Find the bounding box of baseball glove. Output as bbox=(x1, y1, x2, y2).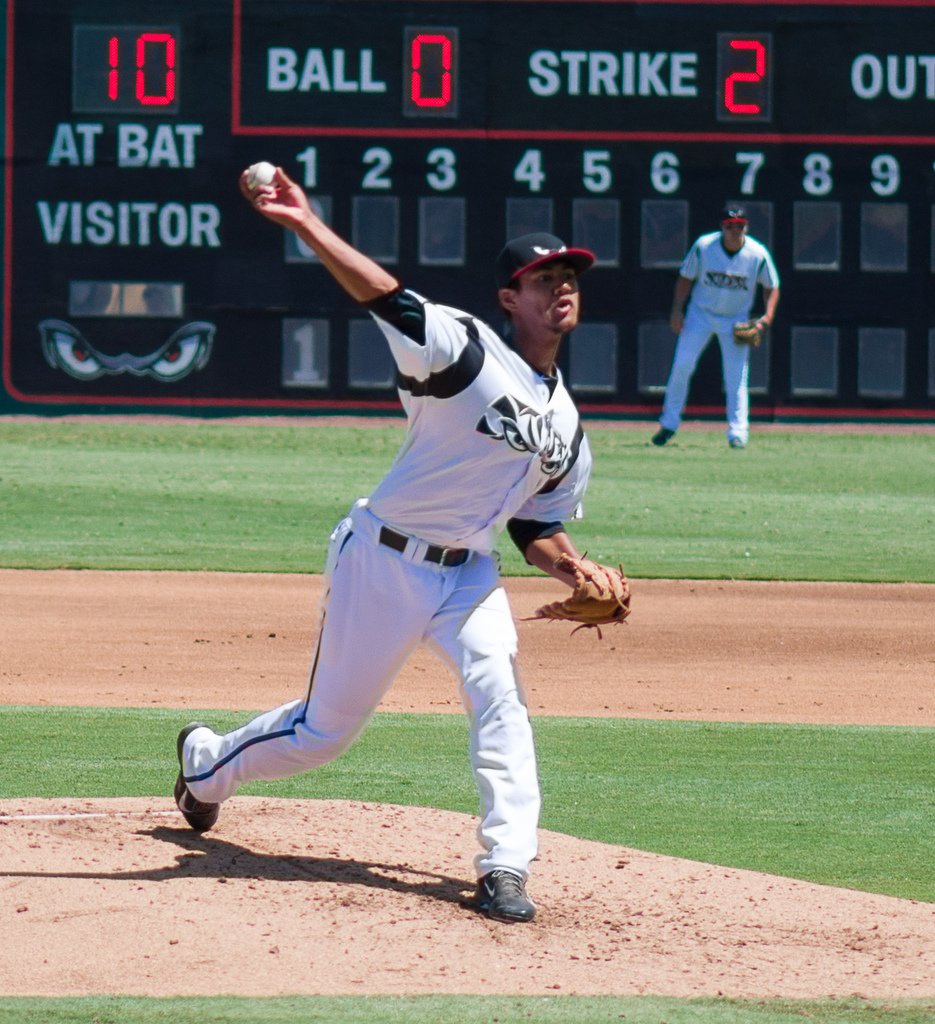
bbox=(516, 554, 632, 642).
